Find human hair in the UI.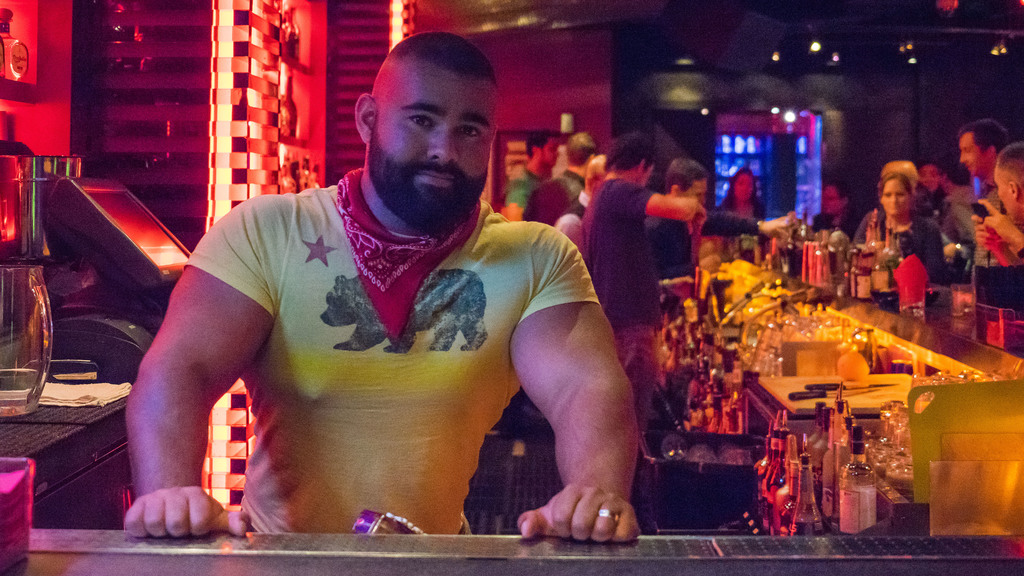
UI element at <region>822, 182, 851, 202</region>.
